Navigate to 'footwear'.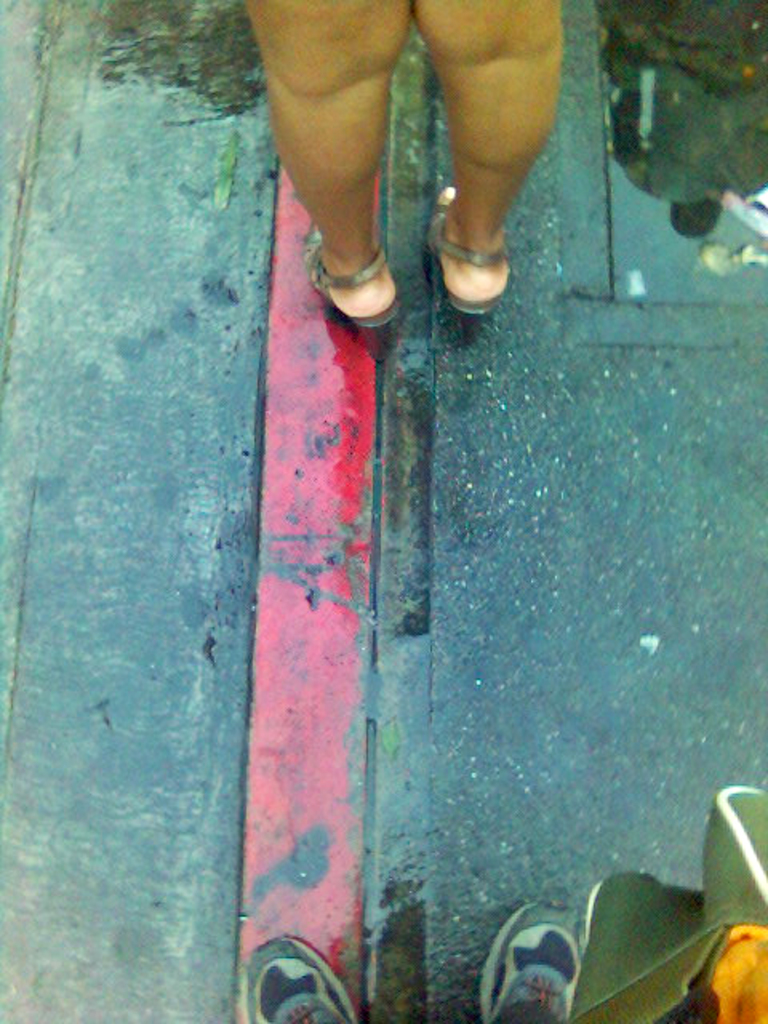
Navigation target: x1=478, y1=886, x2=614, y2=1022.
